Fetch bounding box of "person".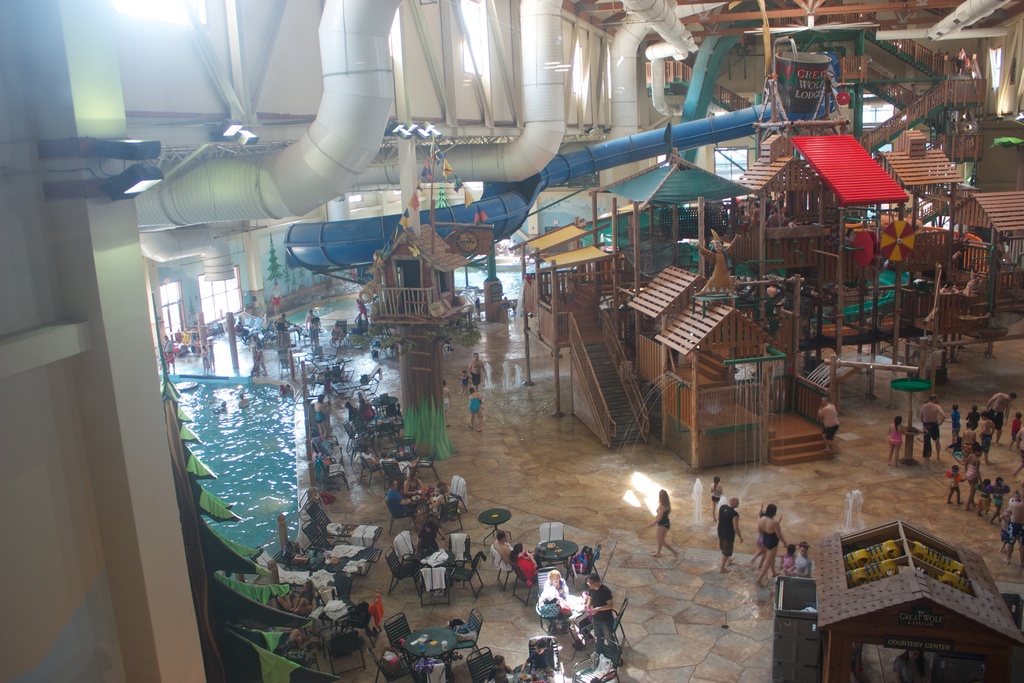
Bbox: crop(717, 494, 744, 572).
